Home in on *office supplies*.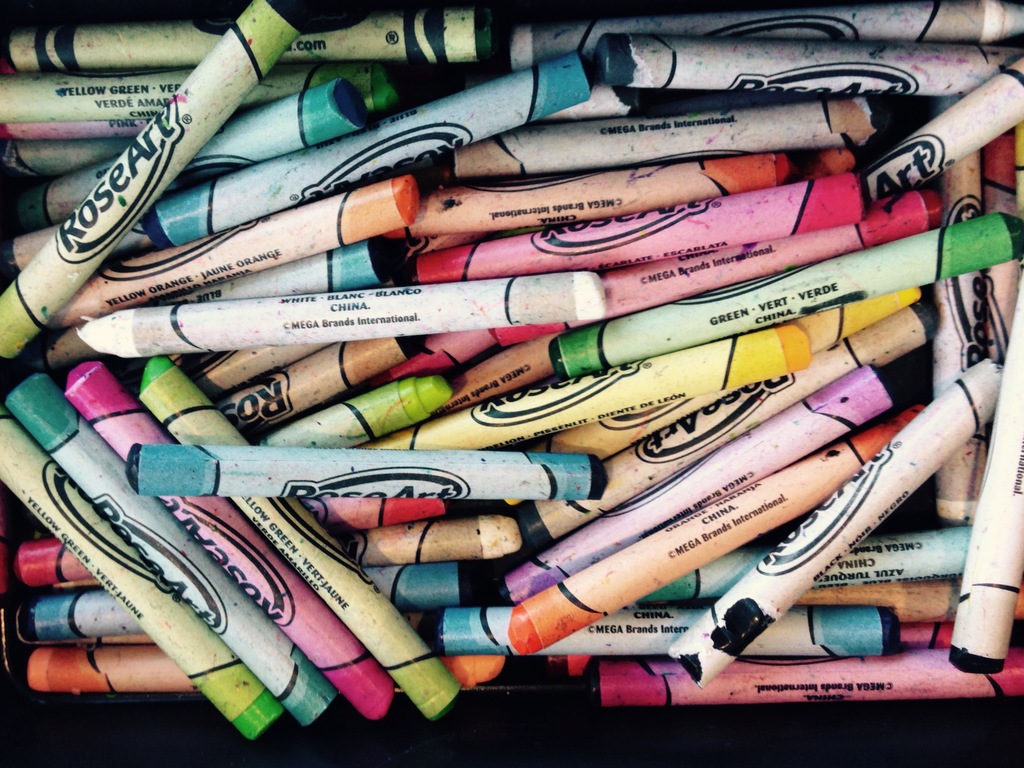
Homed in at x1=0 y1=0 x2=1023 y2=767.
